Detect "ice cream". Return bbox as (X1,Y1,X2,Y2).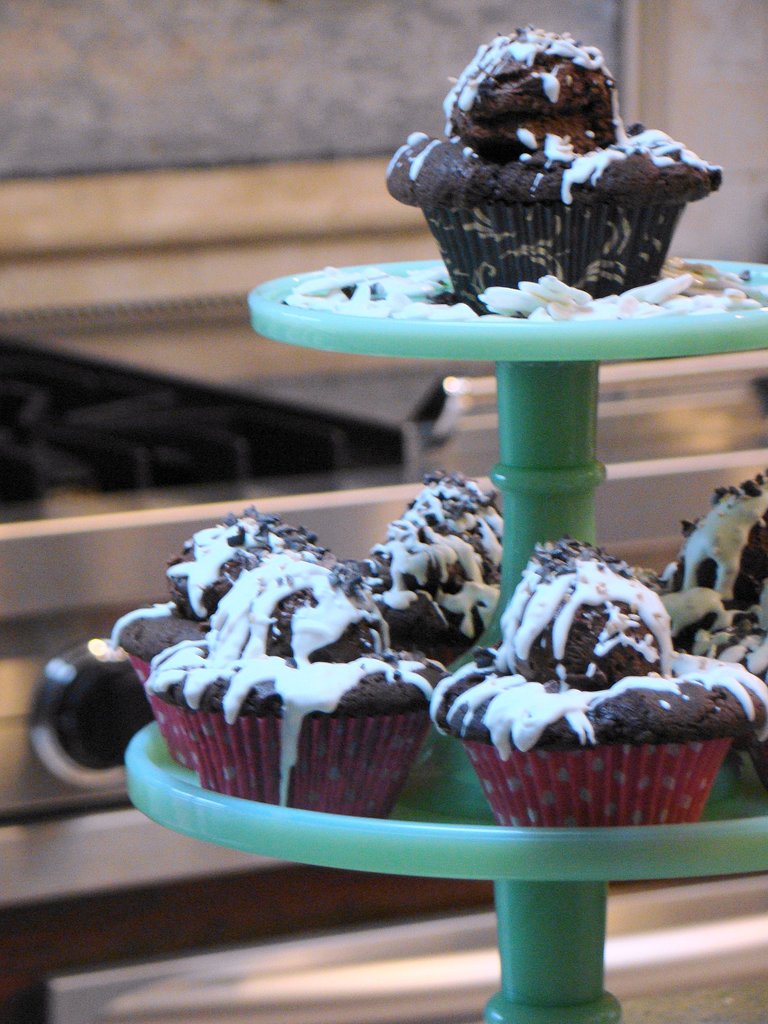
(658,465,767,631).
